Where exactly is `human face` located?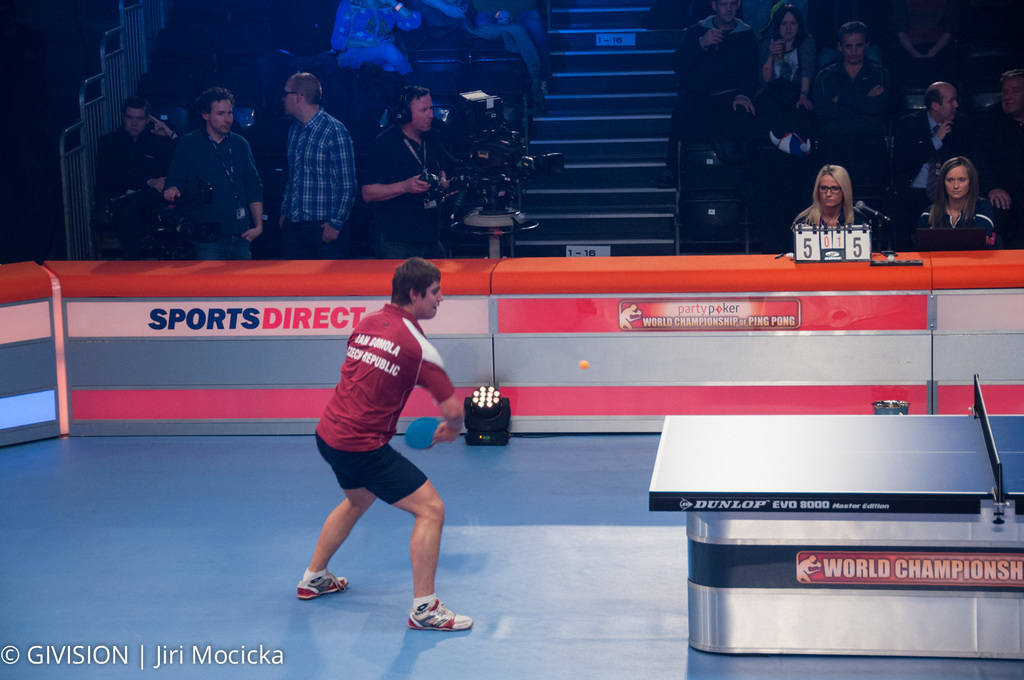
Its bounding box is <region>288, 83, 303, 118</region>.
